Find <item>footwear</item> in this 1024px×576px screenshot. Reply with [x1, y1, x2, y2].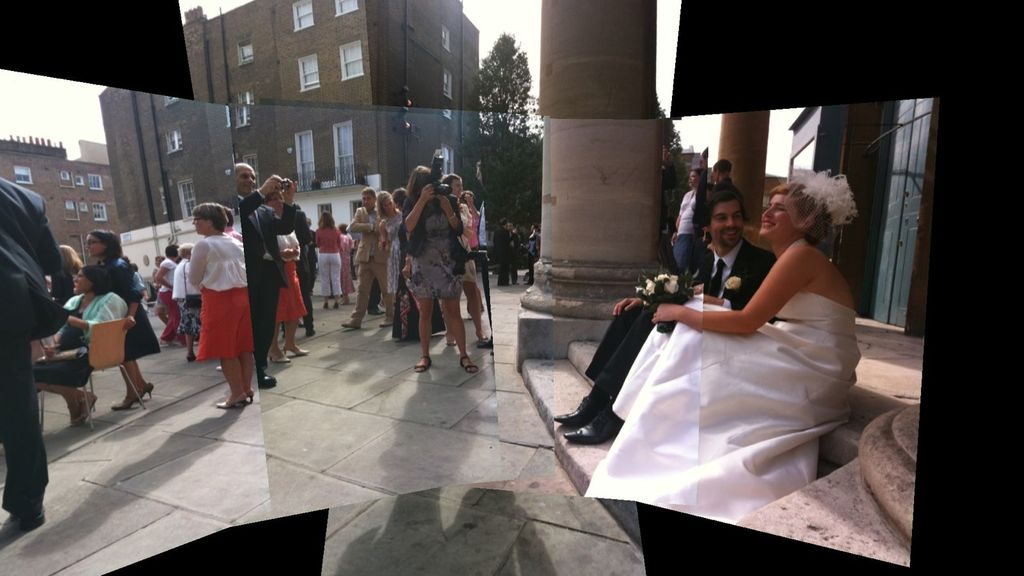
[337, 321, 361, 332].
